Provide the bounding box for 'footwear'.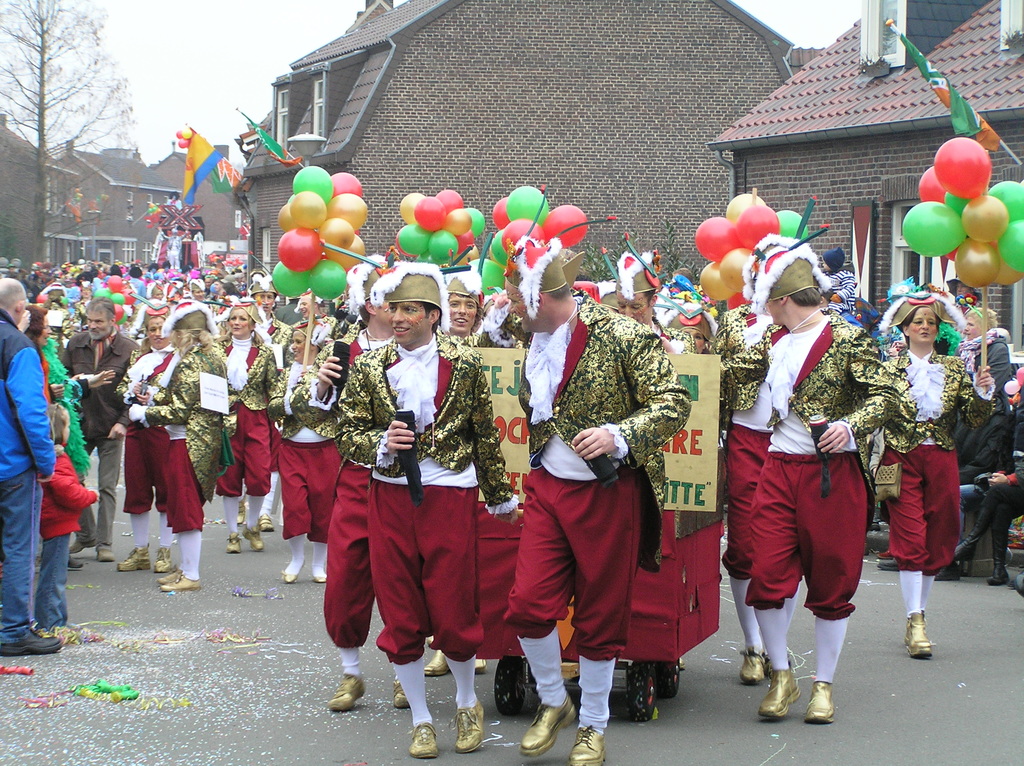
Rect(568, 724, 604, 765).
